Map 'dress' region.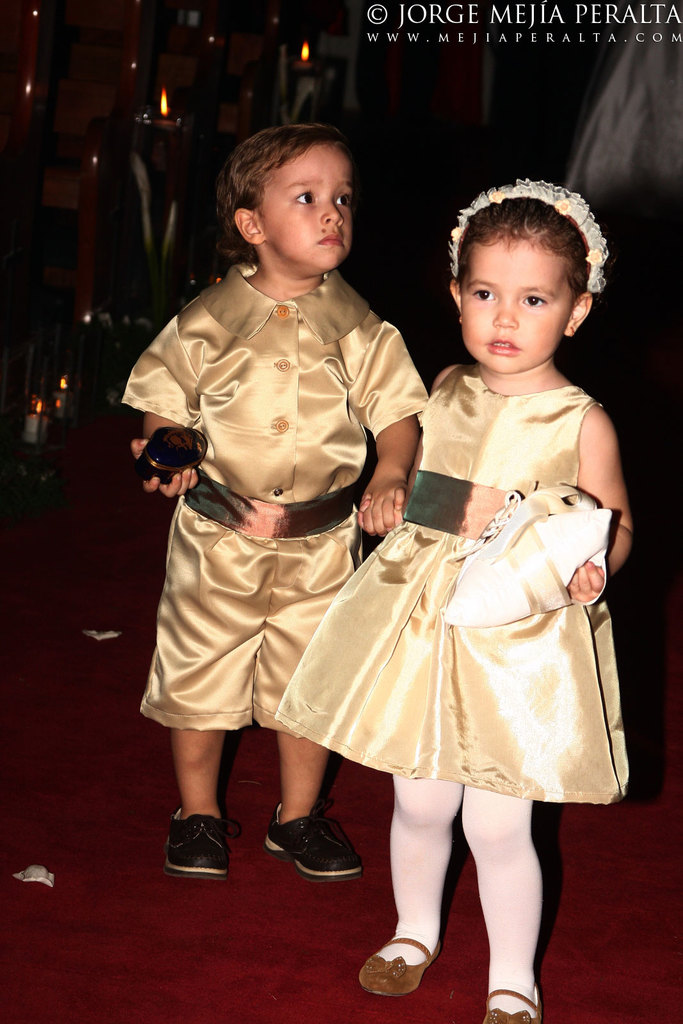
Mapped to 273:364:622:798.
